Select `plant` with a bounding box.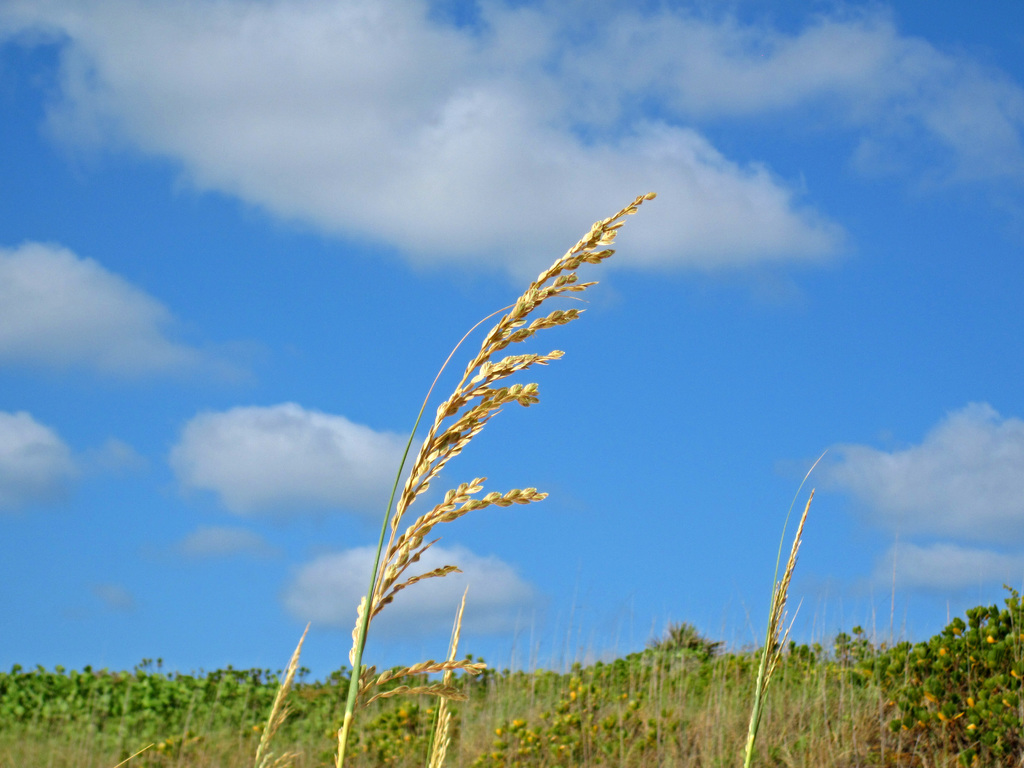
250:192:657:765.
